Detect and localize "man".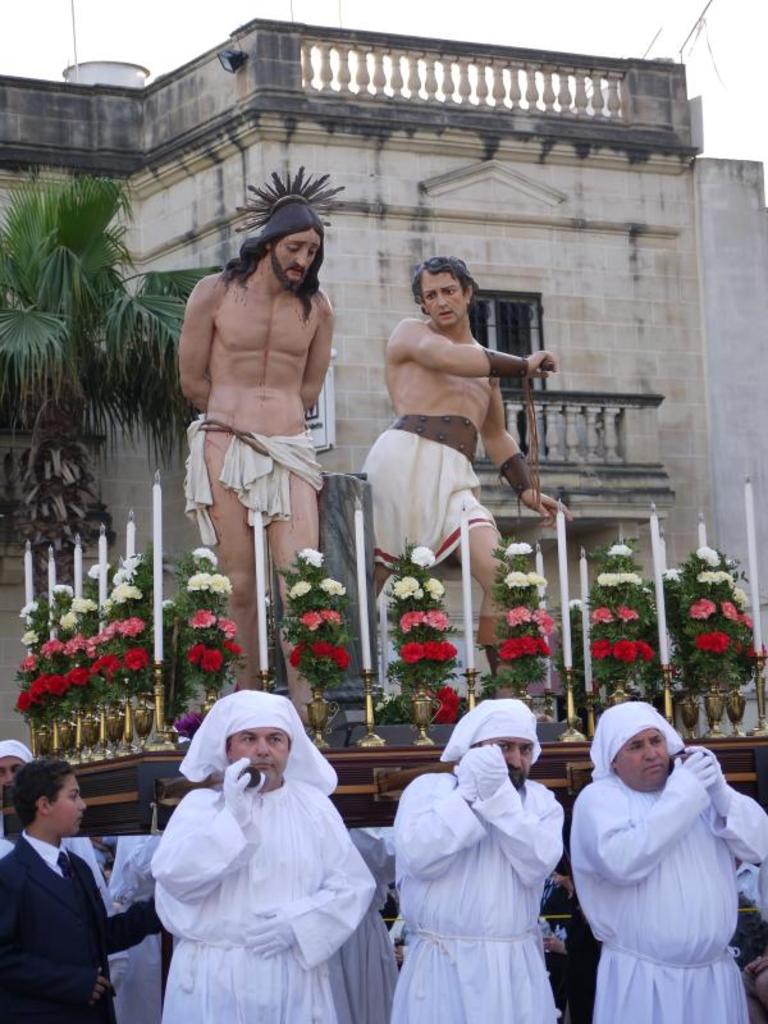
Localized at pyautogui.locateOnScreen(0, 740, 116, 969).
